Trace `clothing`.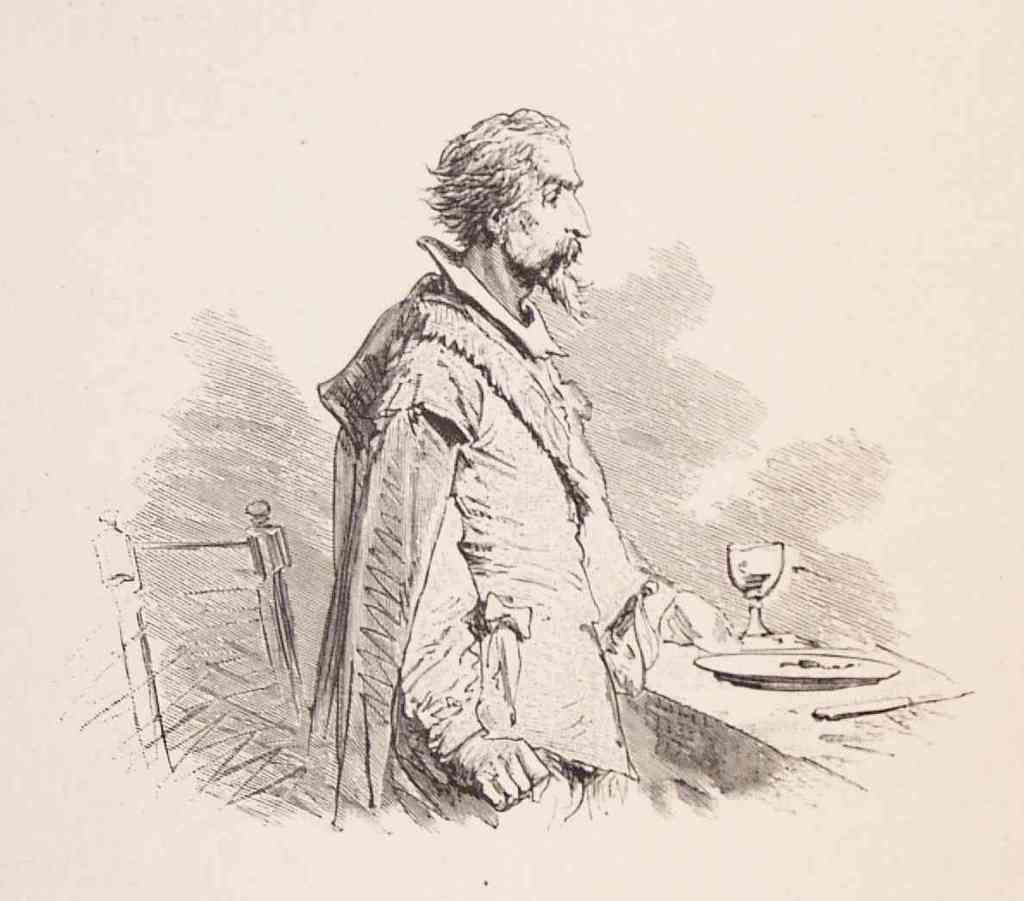
Traced to 303/228/706/829.
